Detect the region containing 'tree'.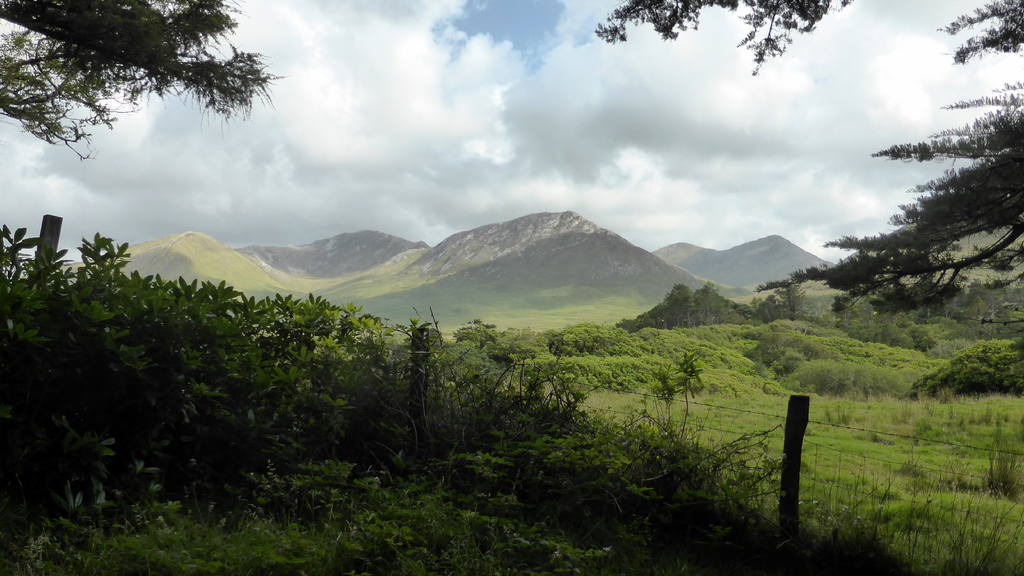
0:0:289:159.
